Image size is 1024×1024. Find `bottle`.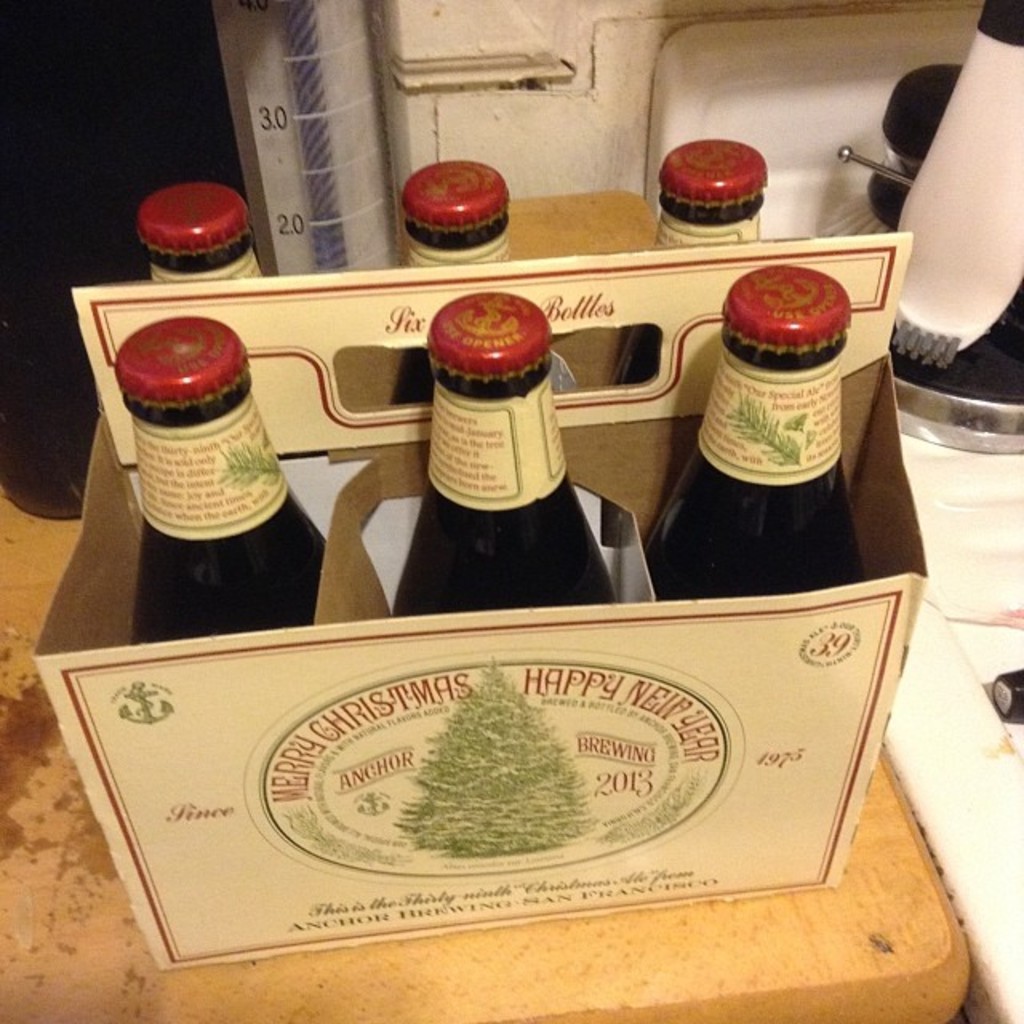
381/158/576/400.
